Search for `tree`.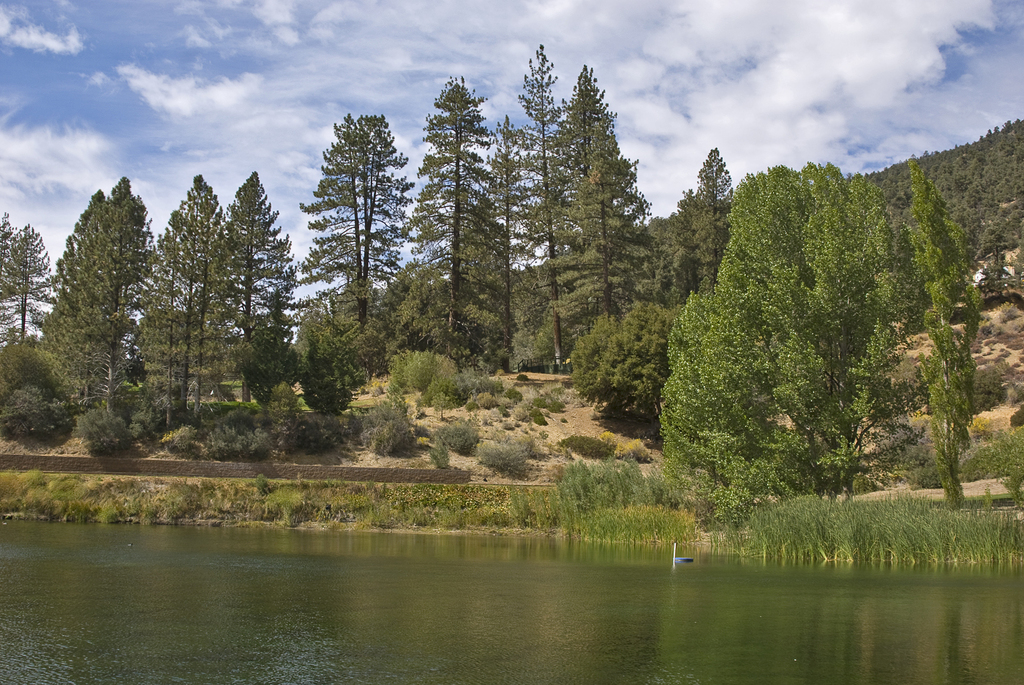
Found at x1=74 y1=199 x2=162 y2=415.
